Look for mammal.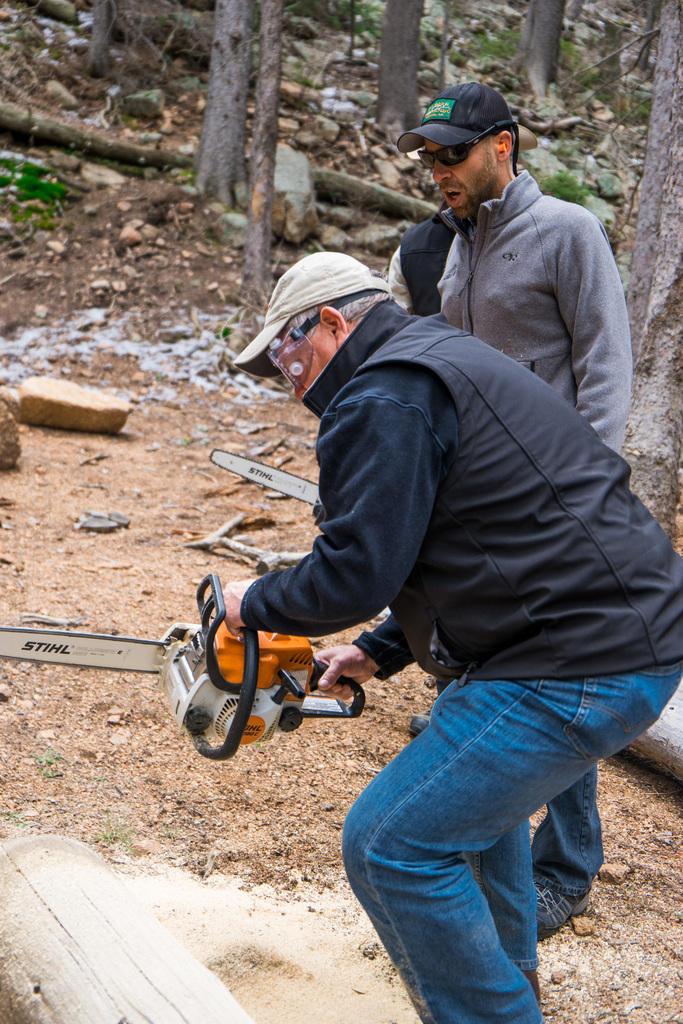
Found: bbox=(397, 194, 461, 732).
